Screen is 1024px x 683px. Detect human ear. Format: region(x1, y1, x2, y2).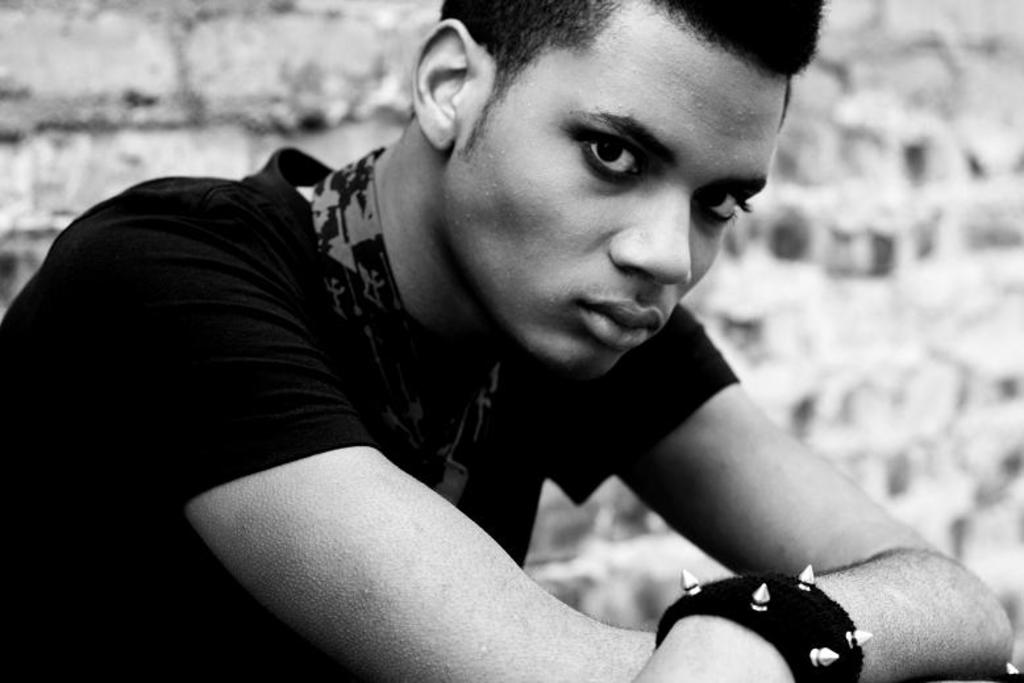
region(413, 18, 482, 153).
